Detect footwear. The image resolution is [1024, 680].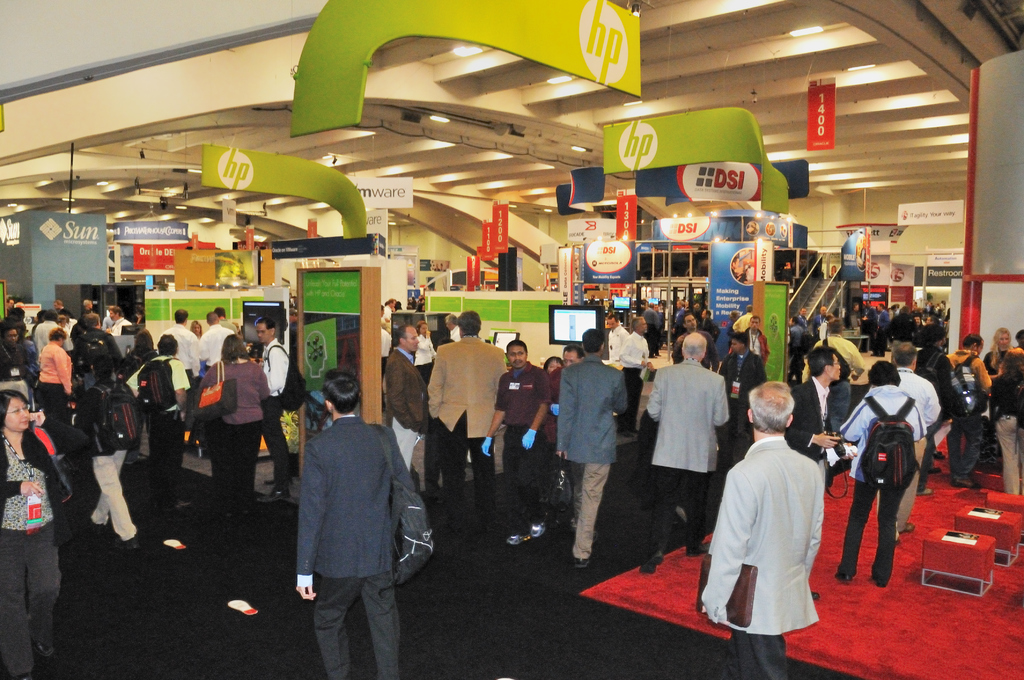
detection(840, 573, 855, 581).
